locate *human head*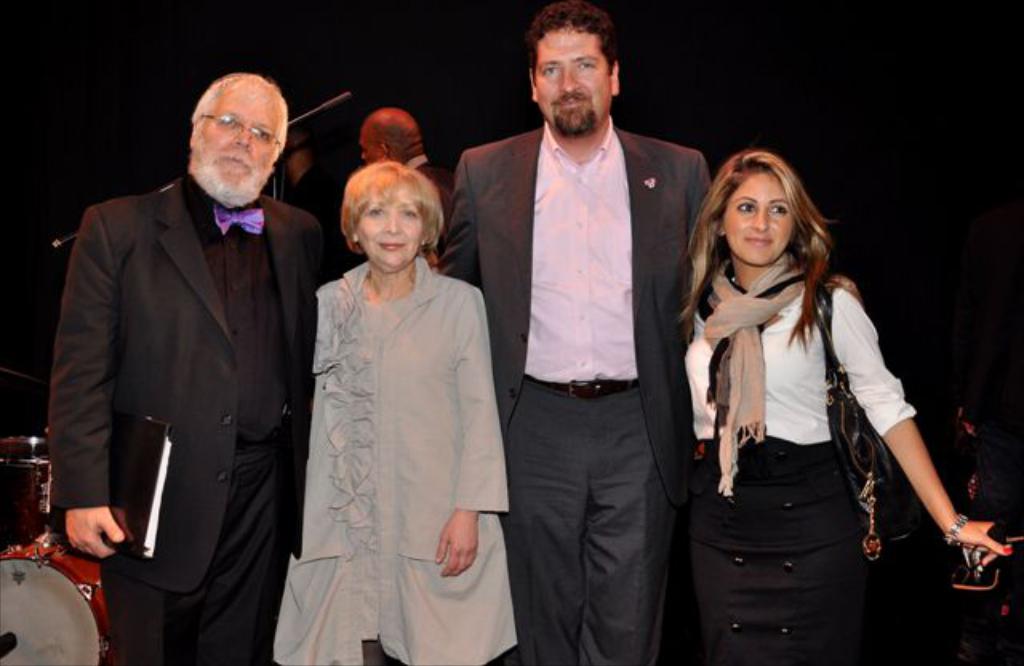
(x1=706, y1=152, x2=808, y2=269)
